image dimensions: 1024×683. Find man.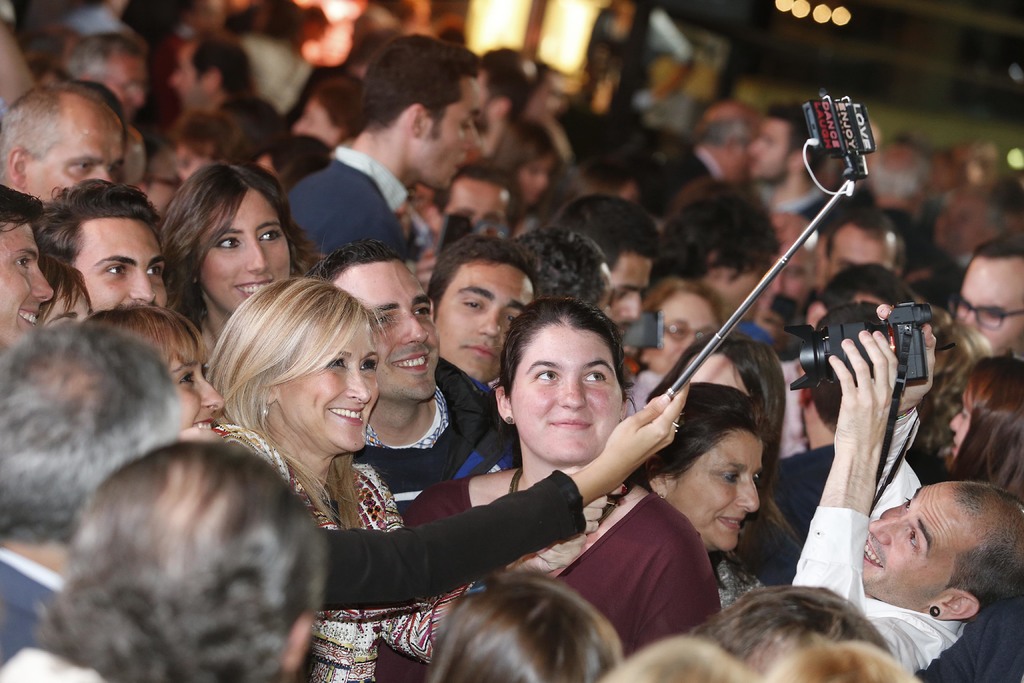
0/322/181/673.
